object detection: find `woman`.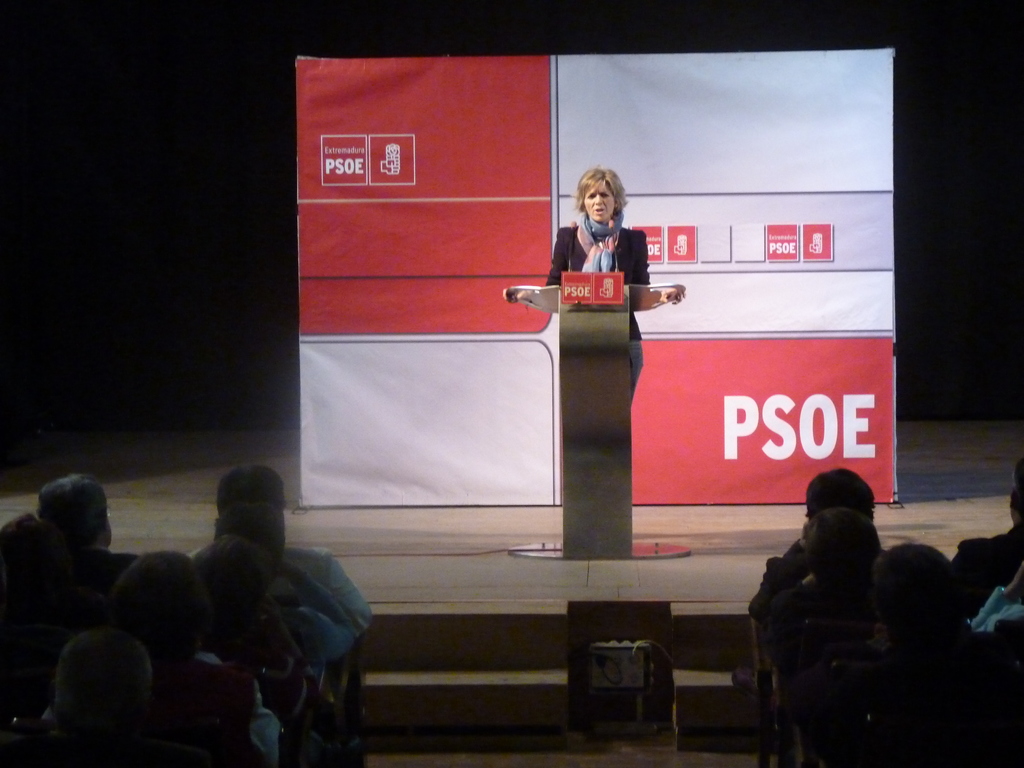
(left=505, top=159, right=686, bottom=401).
